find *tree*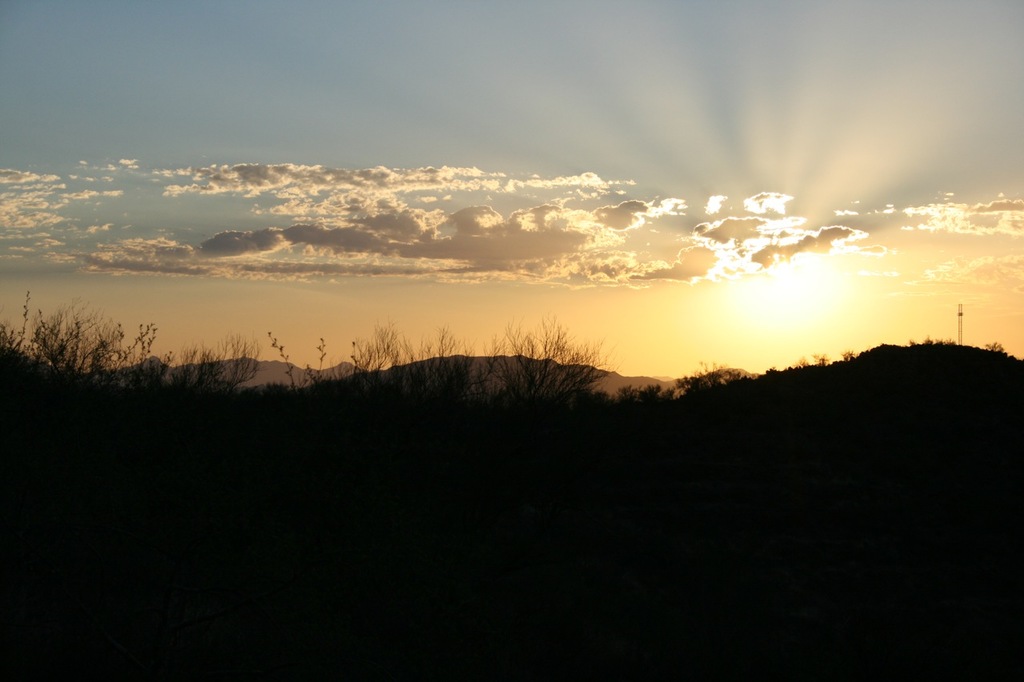
locate(110, 316, 268, 547)
